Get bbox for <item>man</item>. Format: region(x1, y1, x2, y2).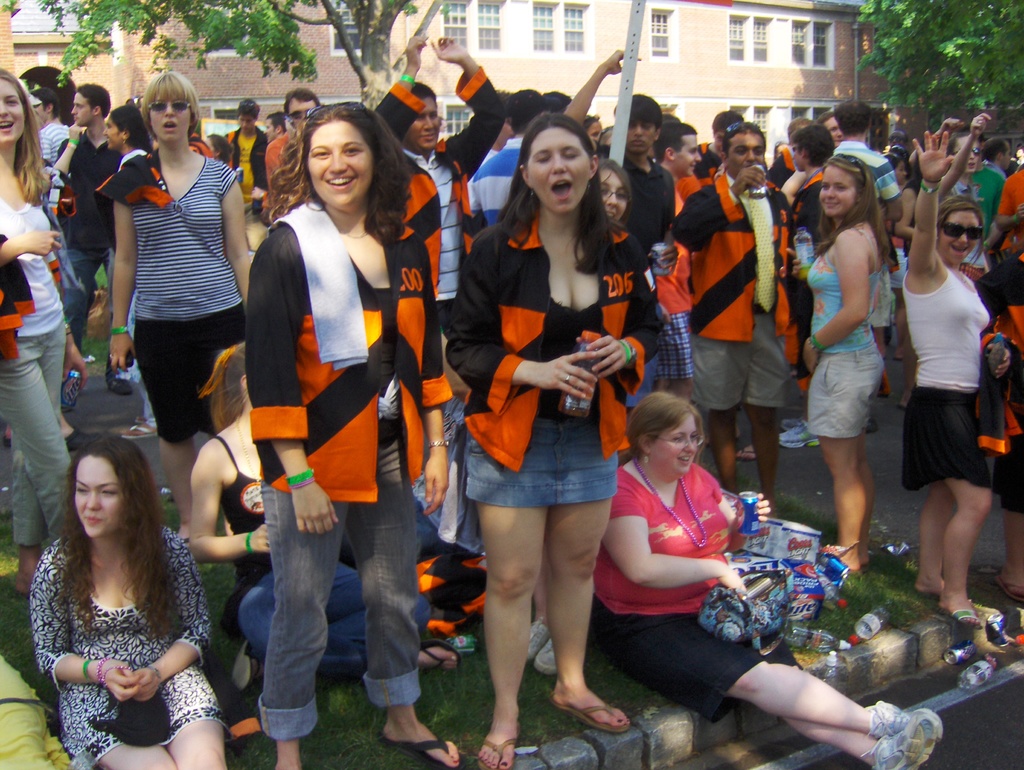
region(697, 110, 742, 188).
